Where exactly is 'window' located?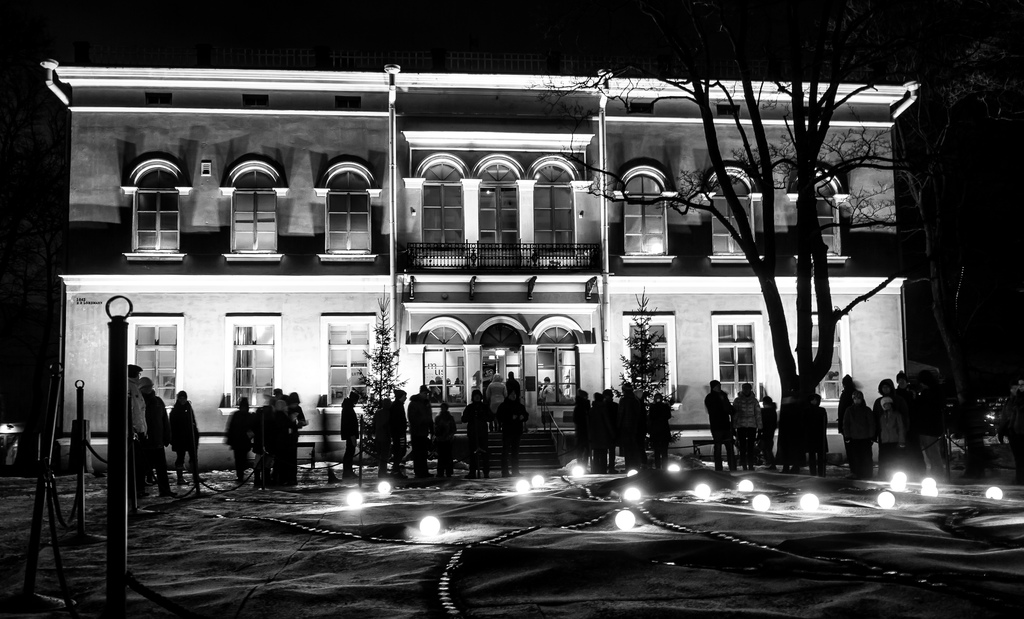
Its bounding box is (328, 167, 367, 251).
